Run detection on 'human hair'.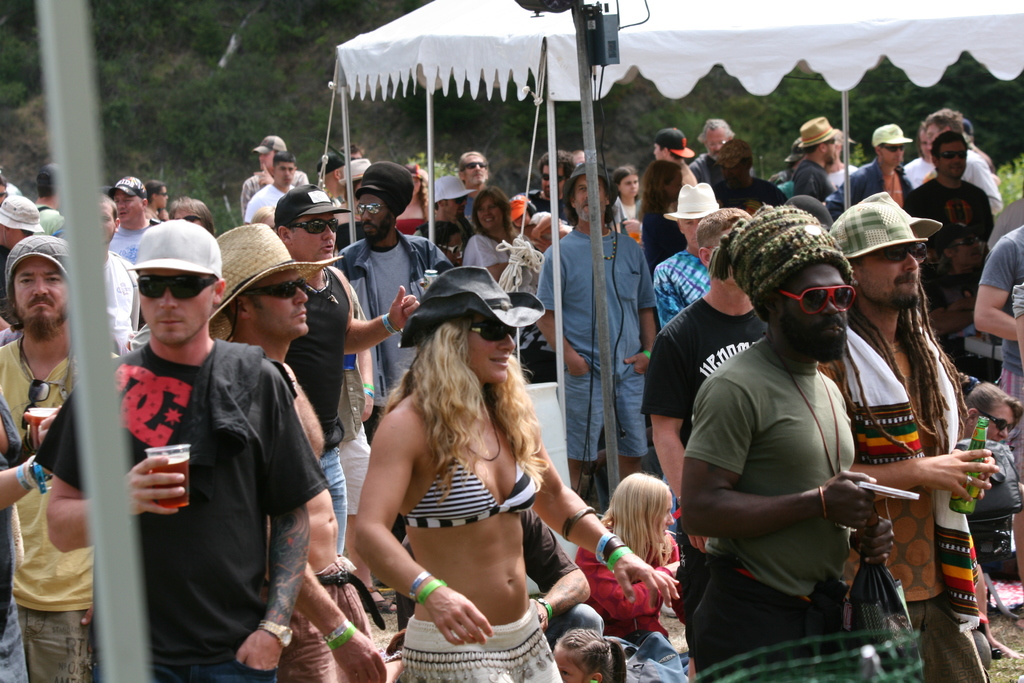
Result: bbox=(554, 626, 628, 682).
